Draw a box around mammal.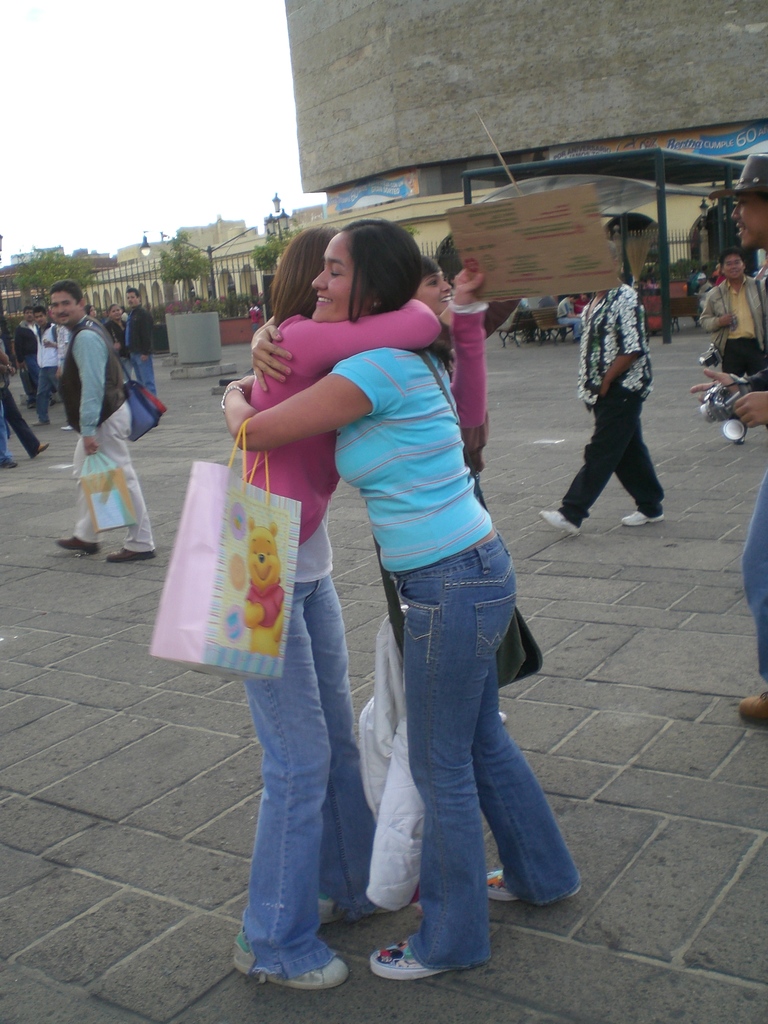
bbox(557, 293, 583, 339).
